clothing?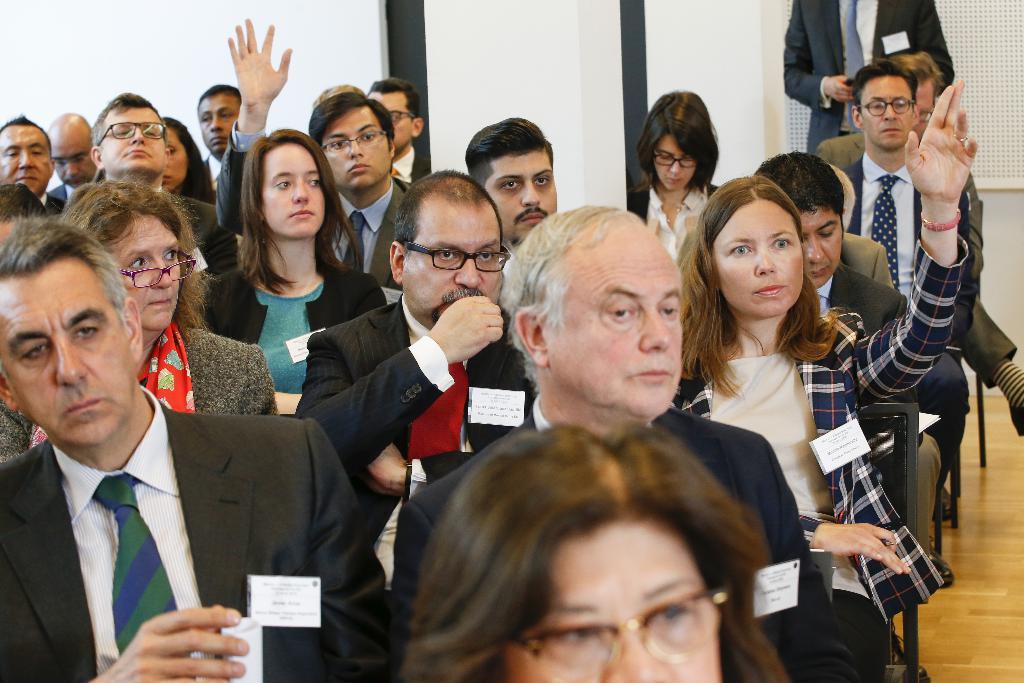
detection(675, 245, 973, 682)
